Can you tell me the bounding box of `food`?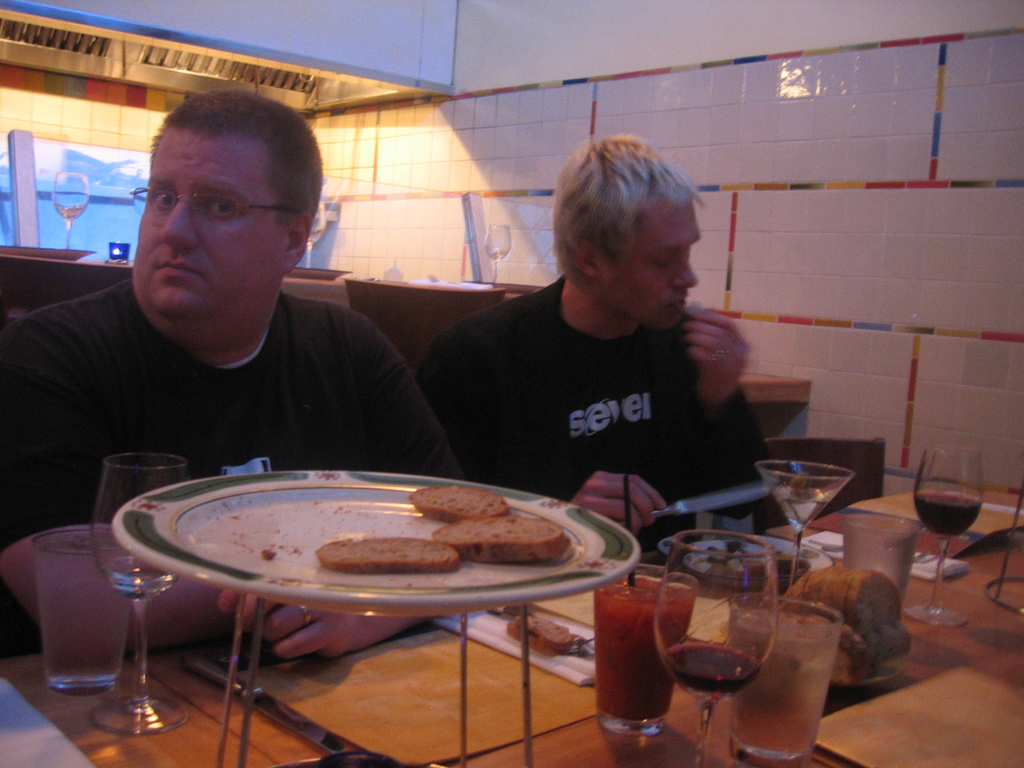
pyautogui.locateOnScreen(314, 535, 463, 575).
